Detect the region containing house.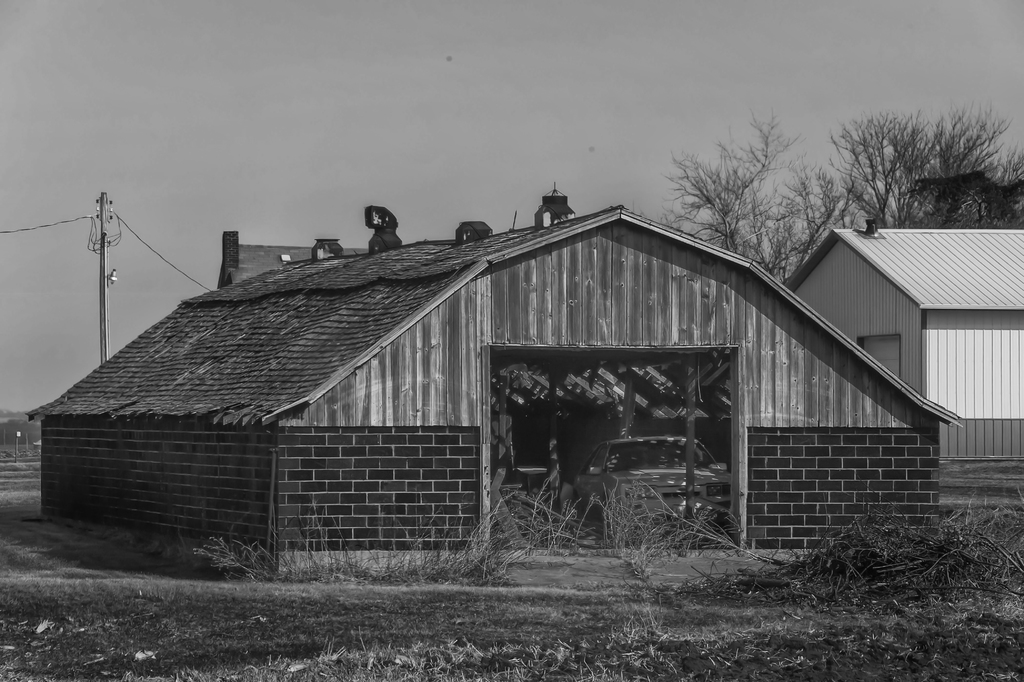
<region>84, 176, 932, 581</region>.
